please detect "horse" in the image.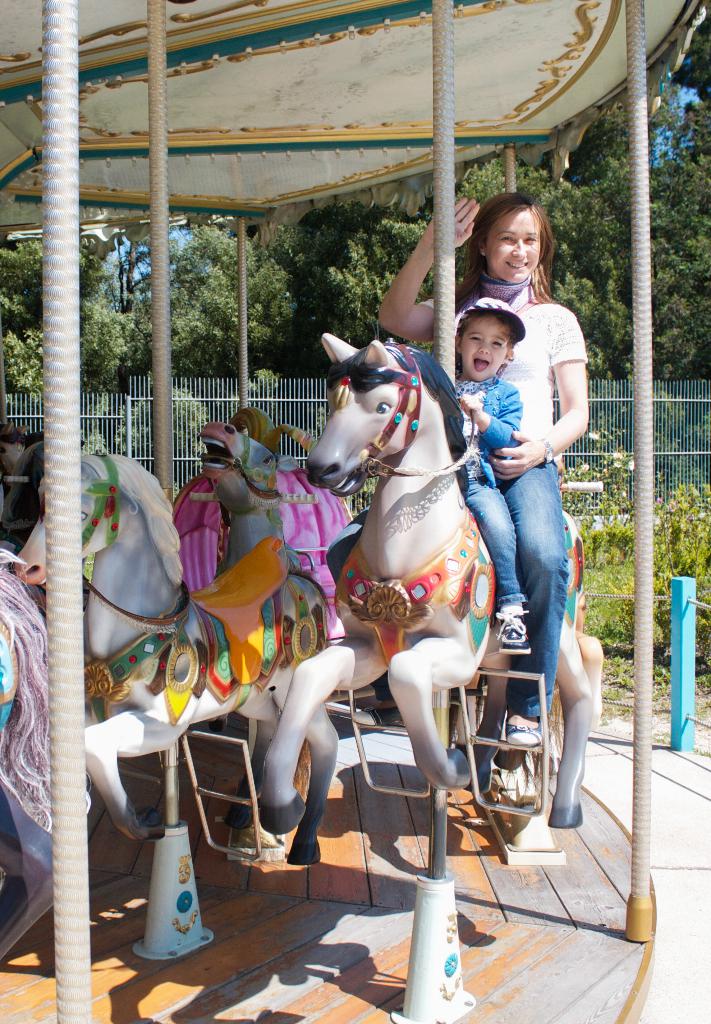
l=11, t=449, r=342, b=870.
